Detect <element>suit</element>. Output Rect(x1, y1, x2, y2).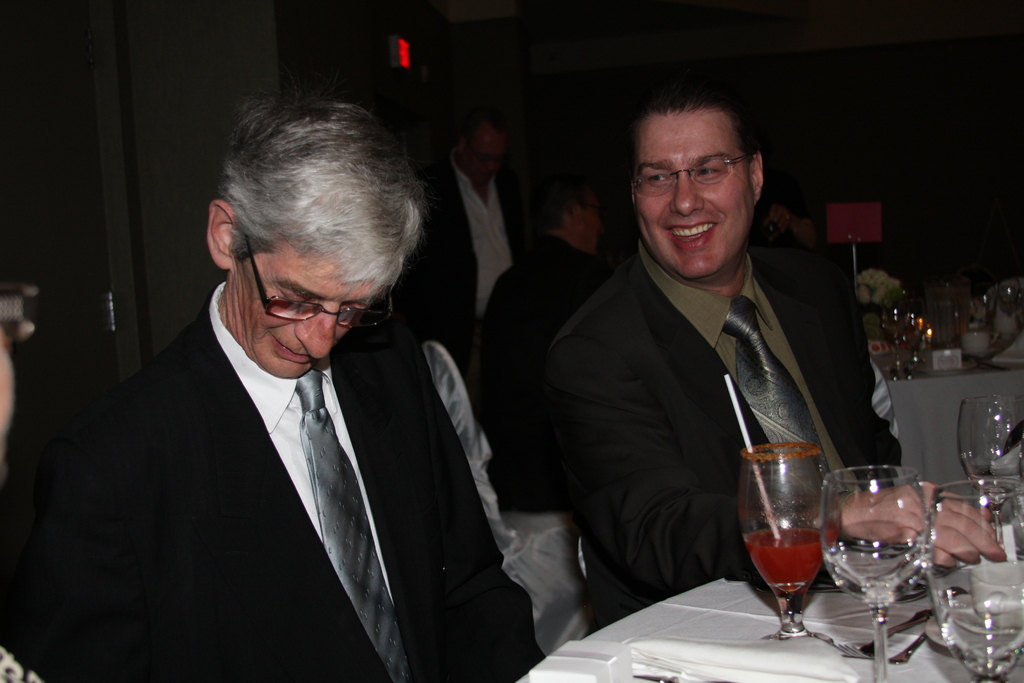
Rect(38, 224, 525, 670).
